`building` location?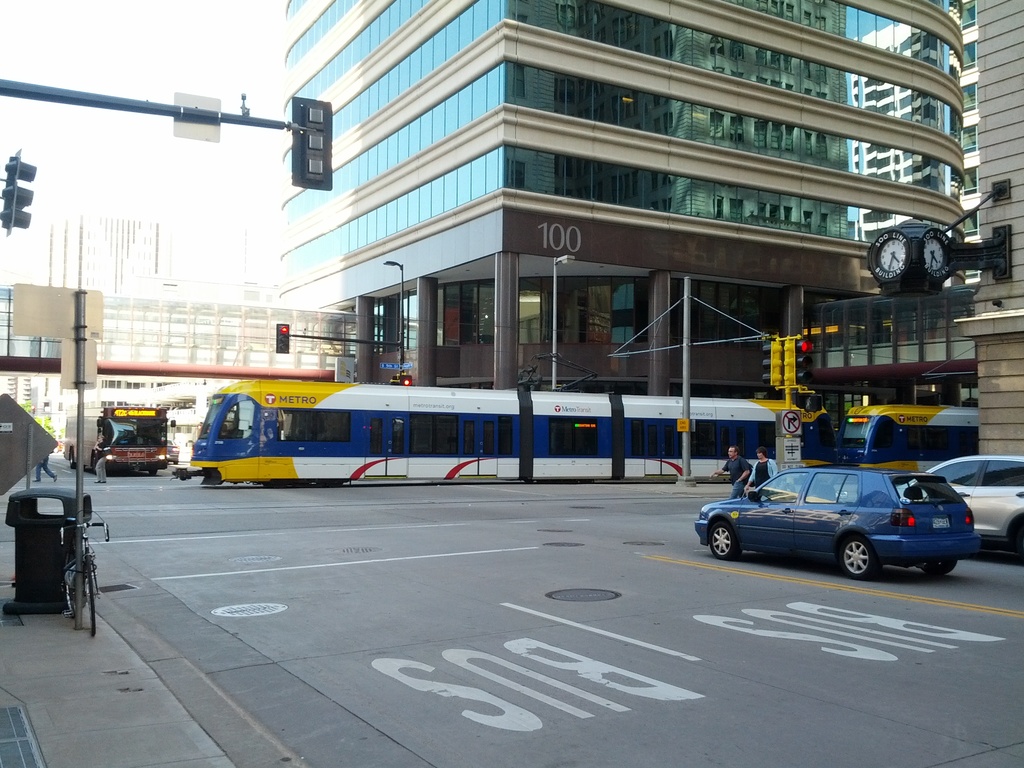
0:273:419:403
